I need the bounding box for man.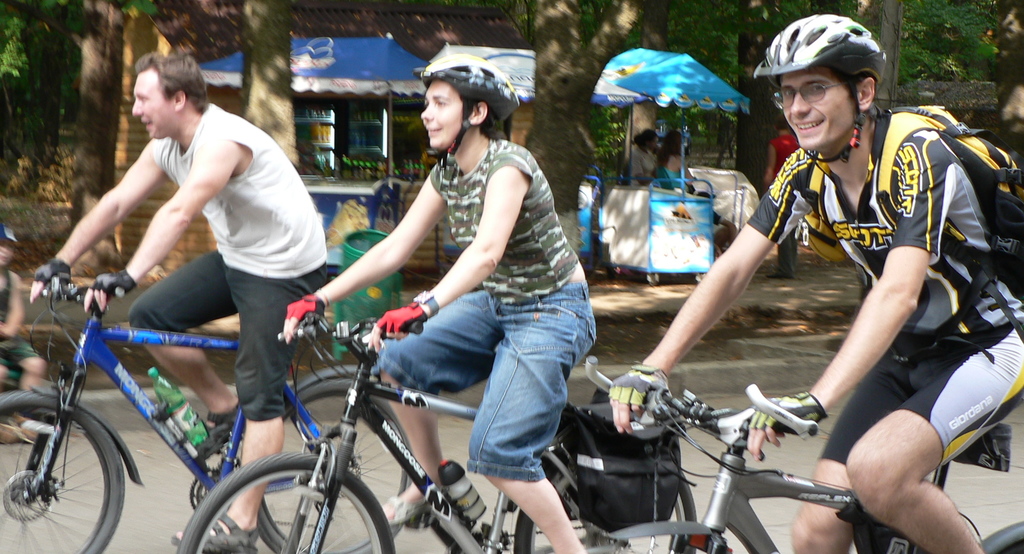
Here it is: [x1=605, y1=8, x2=1023, y2=553].
